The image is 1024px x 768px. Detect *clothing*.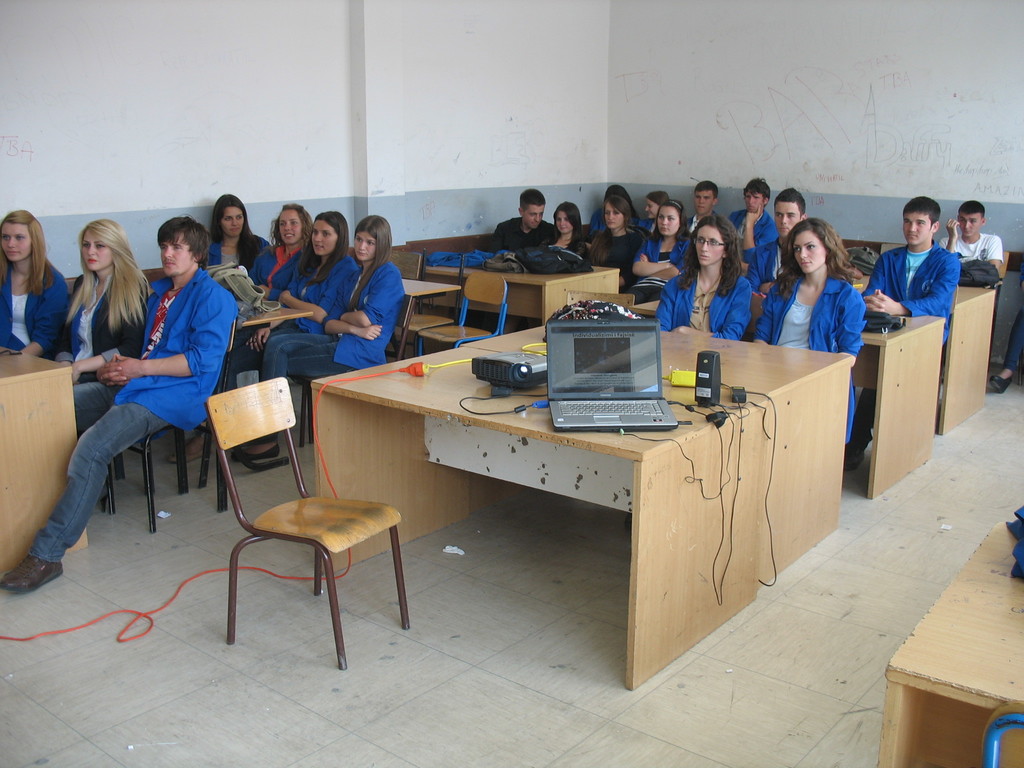
Detection: 751 265 864 444.
